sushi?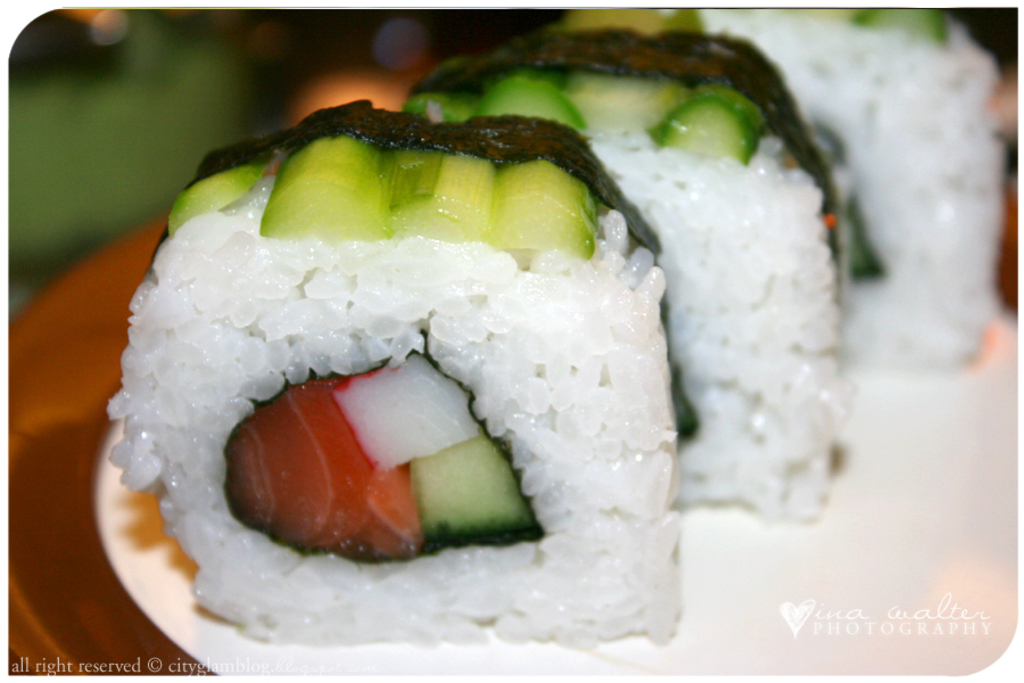
crop(116, 113, 687, 643)
